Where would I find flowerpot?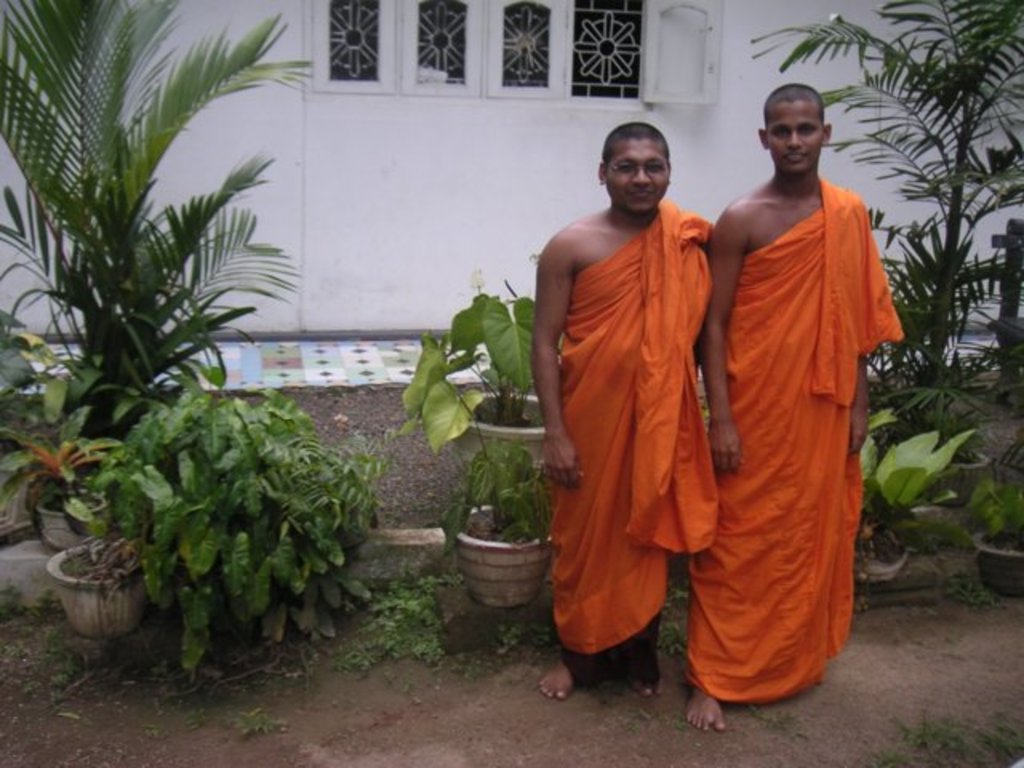
At region(450, 504, 555, 608).
